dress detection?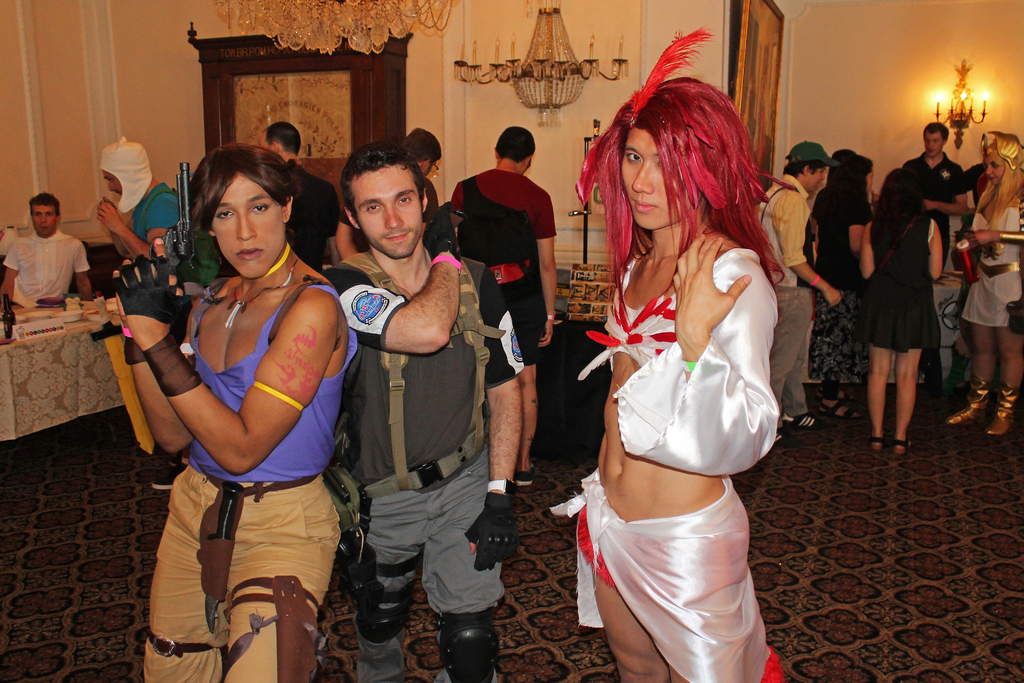
left=961, top=206, right=1021, bottom=331
